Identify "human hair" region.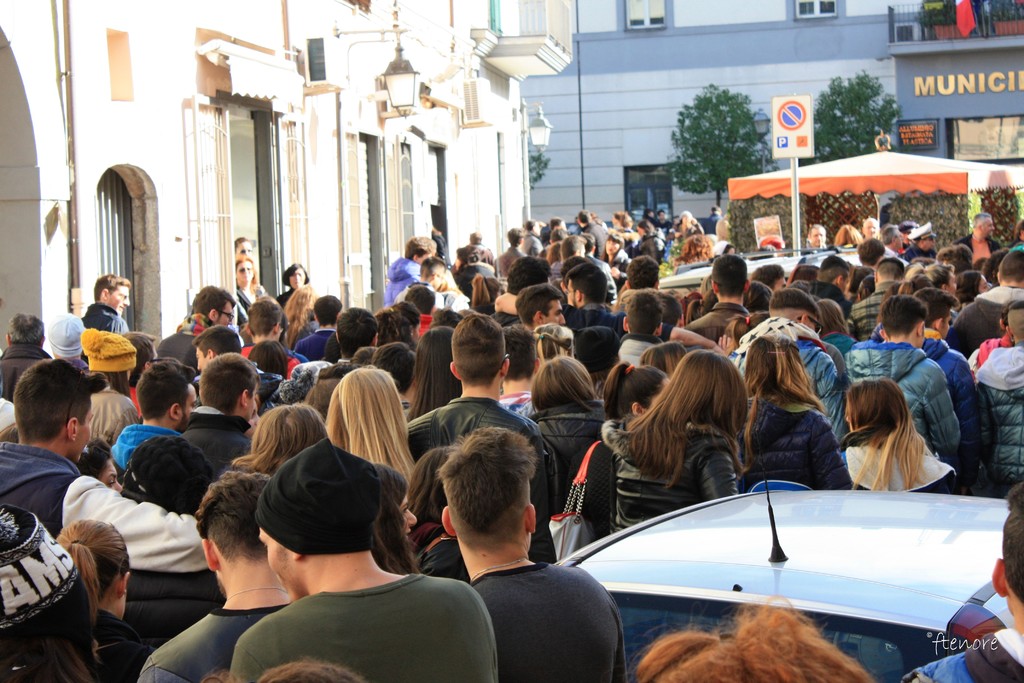
Region: x1=0 y1=599 x2=102 y2=682.
